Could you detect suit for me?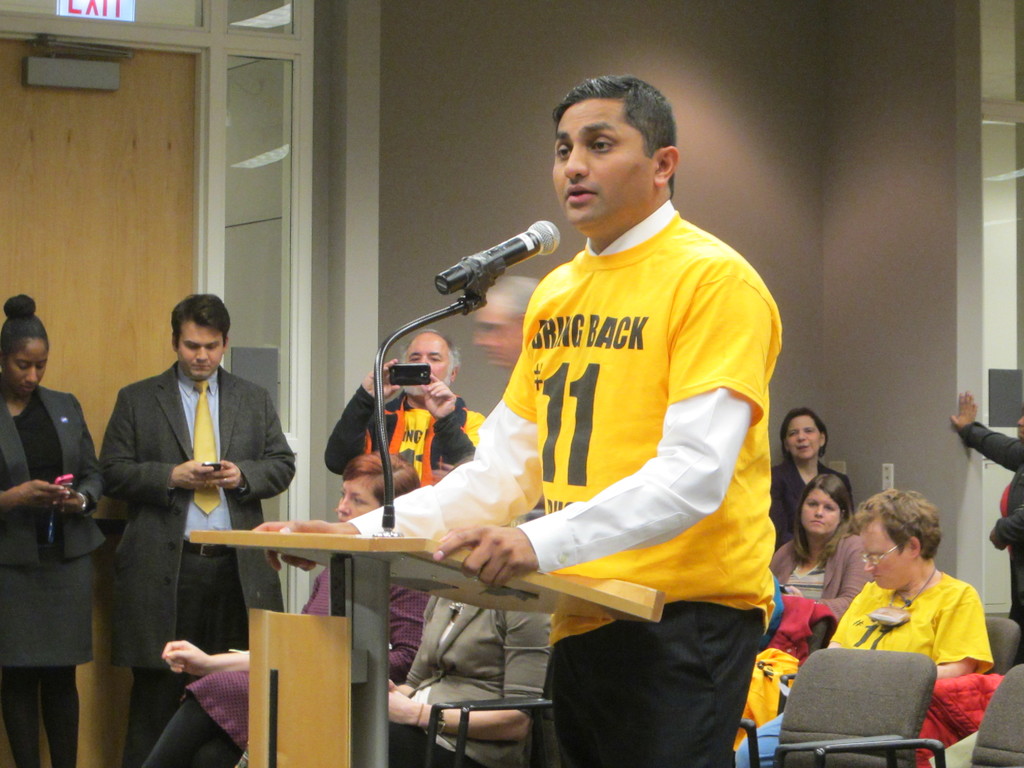
Detection result: box=[961, 420, 1023, 635].
